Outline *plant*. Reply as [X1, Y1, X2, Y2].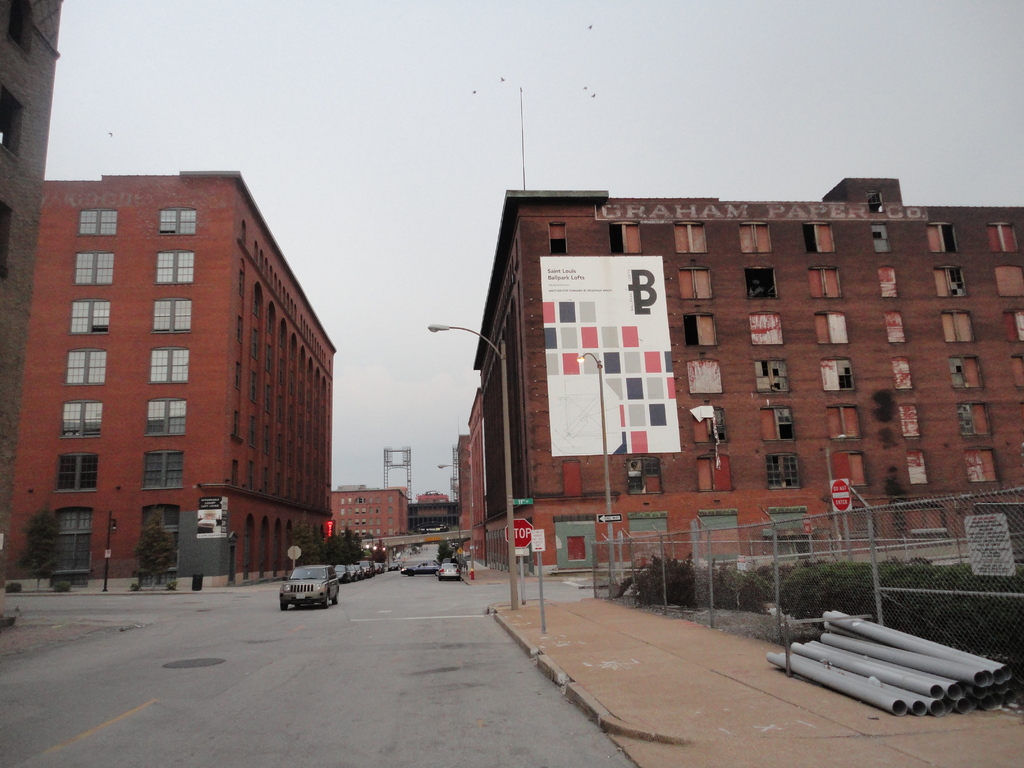
[166, 579, 177, 590].
